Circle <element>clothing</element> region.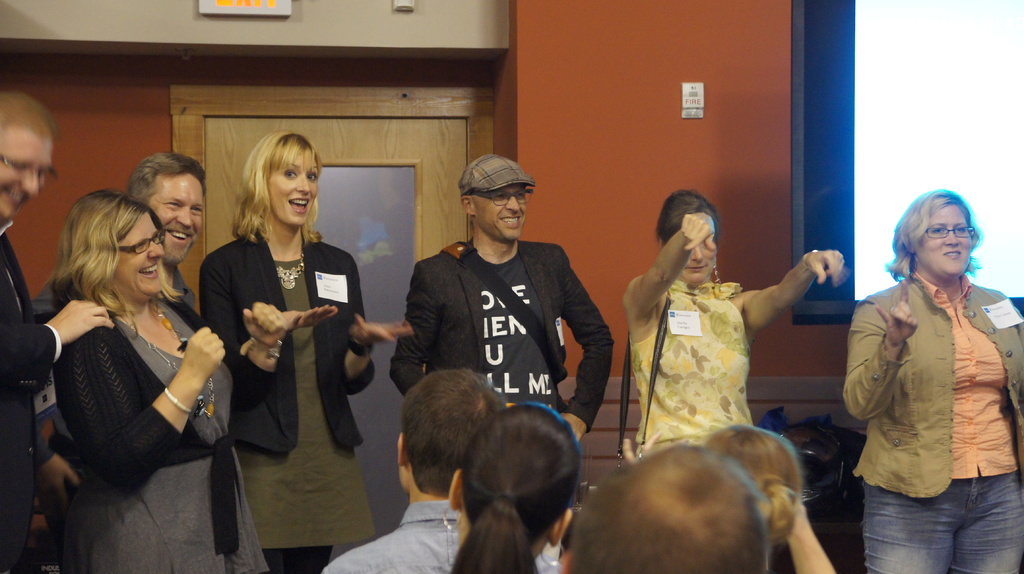
Region: l=392, t=241, r=618, b=434.
